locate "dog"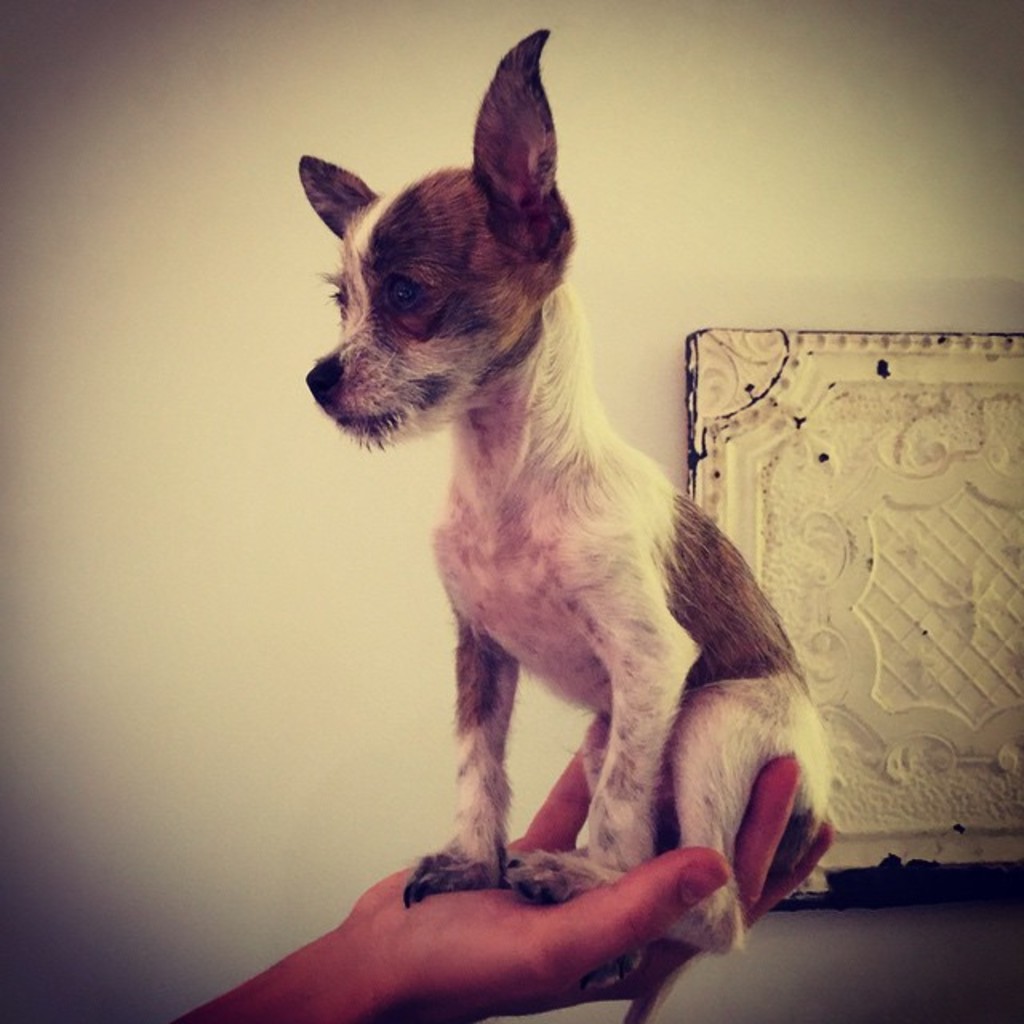
{"x1": 298, "y1": 26, "x2": 840, "y2": 1019}
